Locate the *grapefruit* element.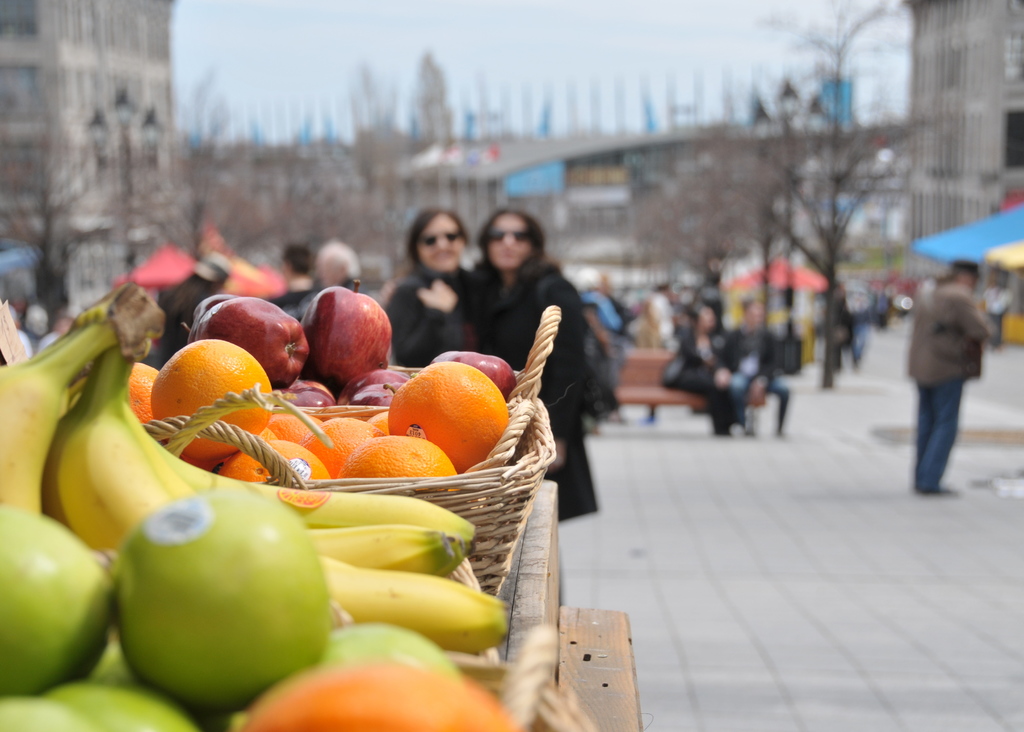
Element bbox: <region>381, 357, 506, 467</region>.
